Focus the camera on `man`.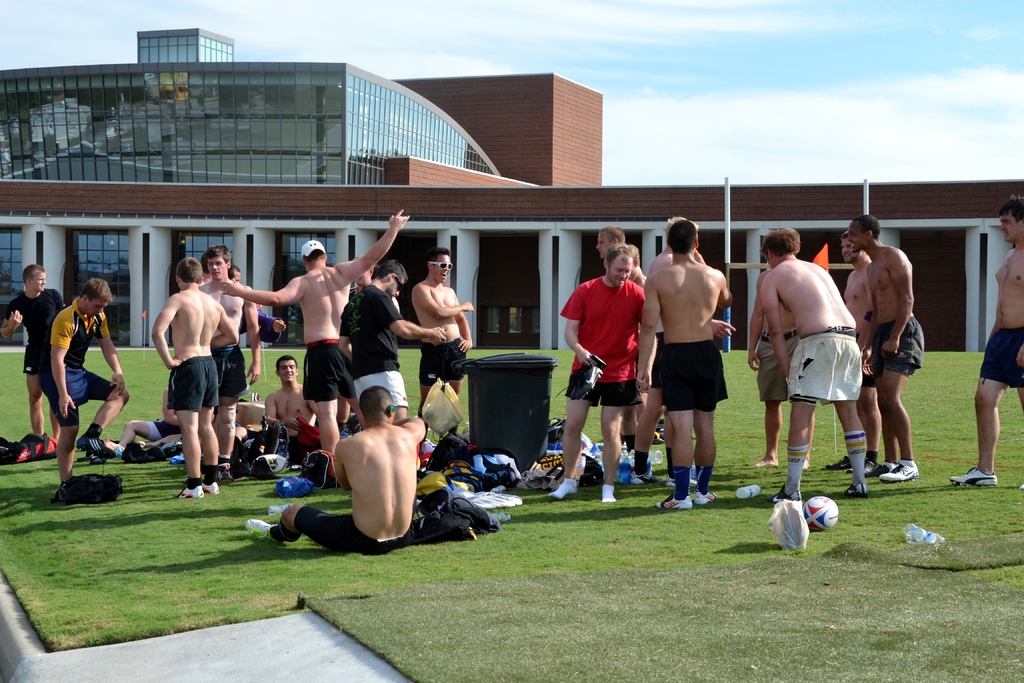
Focus region: BBox(860, 213, 941, 493).
